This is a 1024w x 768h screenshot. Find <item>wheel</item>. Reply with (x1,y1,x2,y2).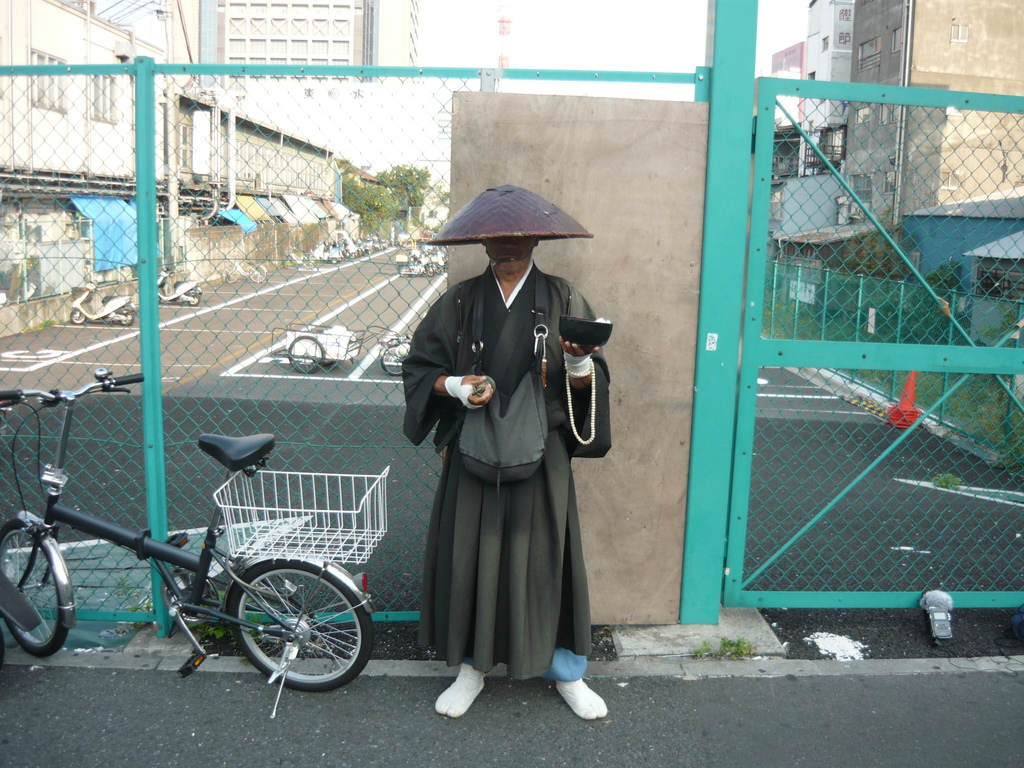
(0,635,7,675).
